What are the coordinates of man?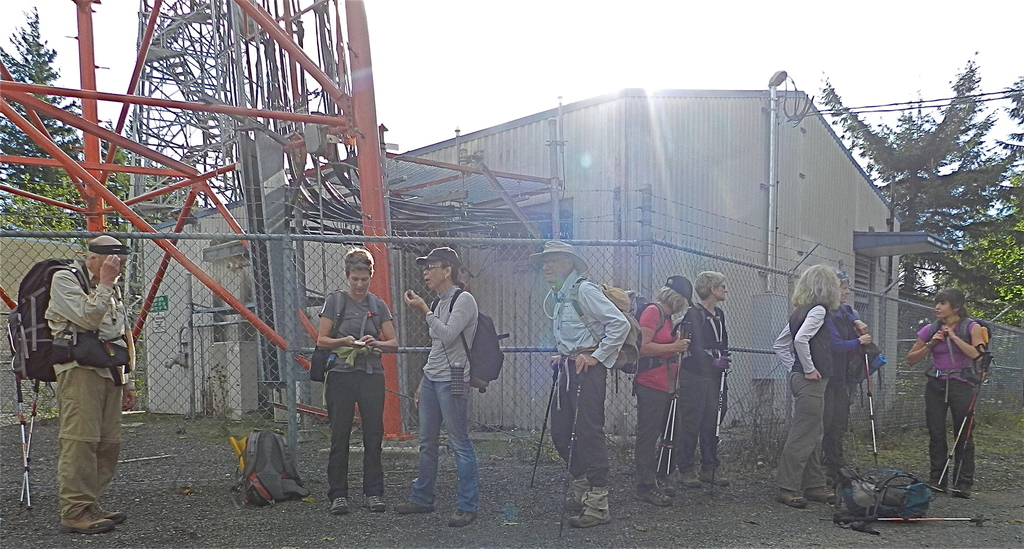
(297,252,389,505).
